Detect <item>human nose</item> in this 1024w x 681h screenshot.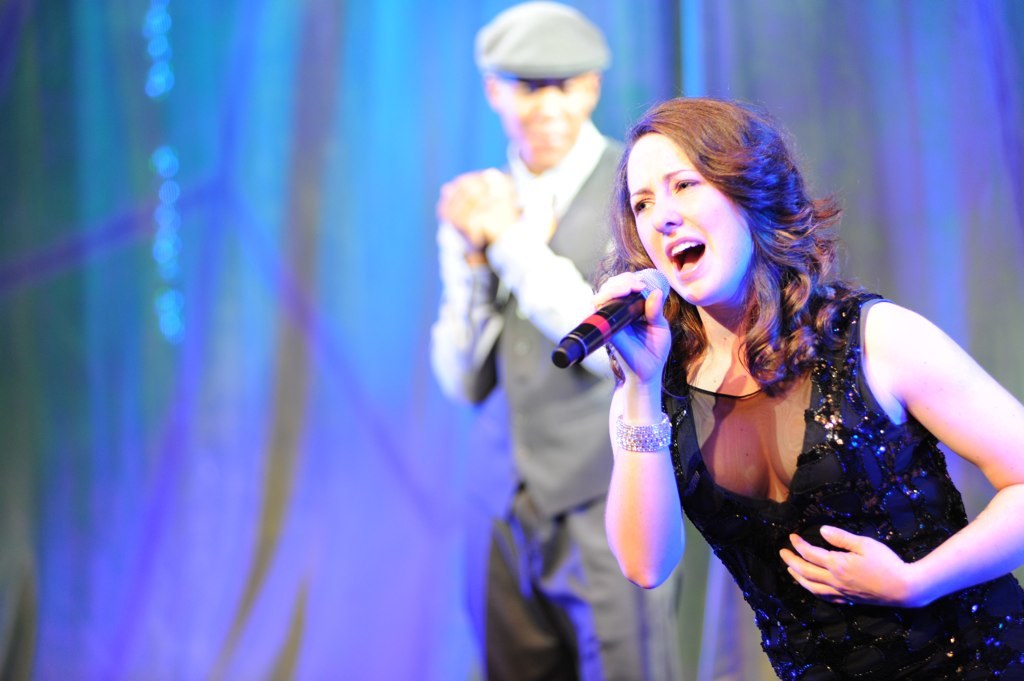
Detection: 532,81,568,122.
